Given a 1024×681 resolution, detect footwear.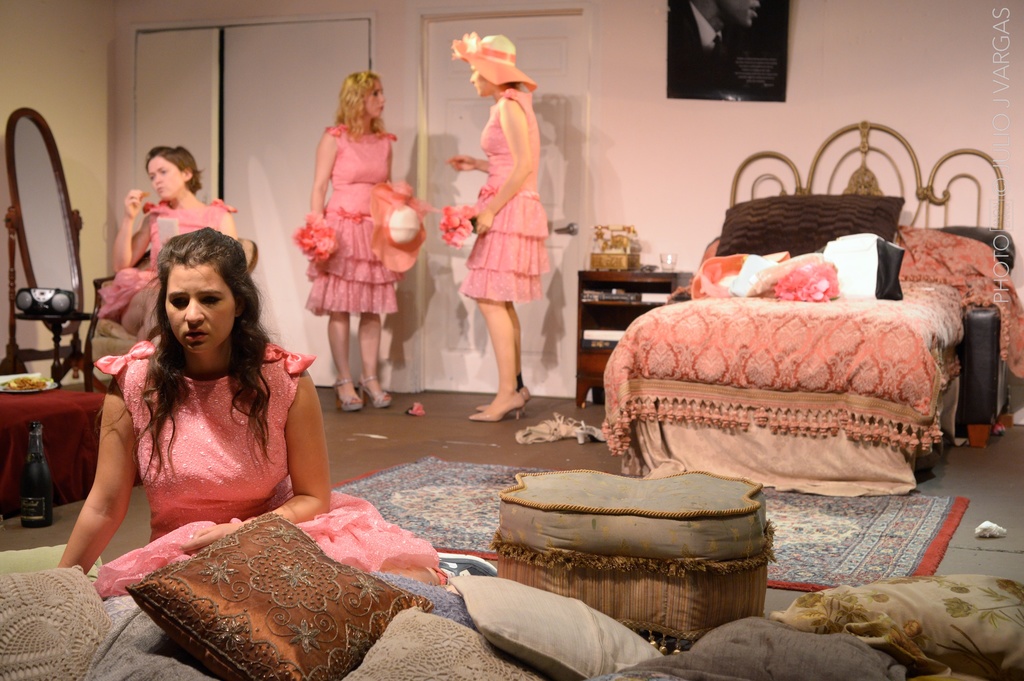
467/409/526/422.
